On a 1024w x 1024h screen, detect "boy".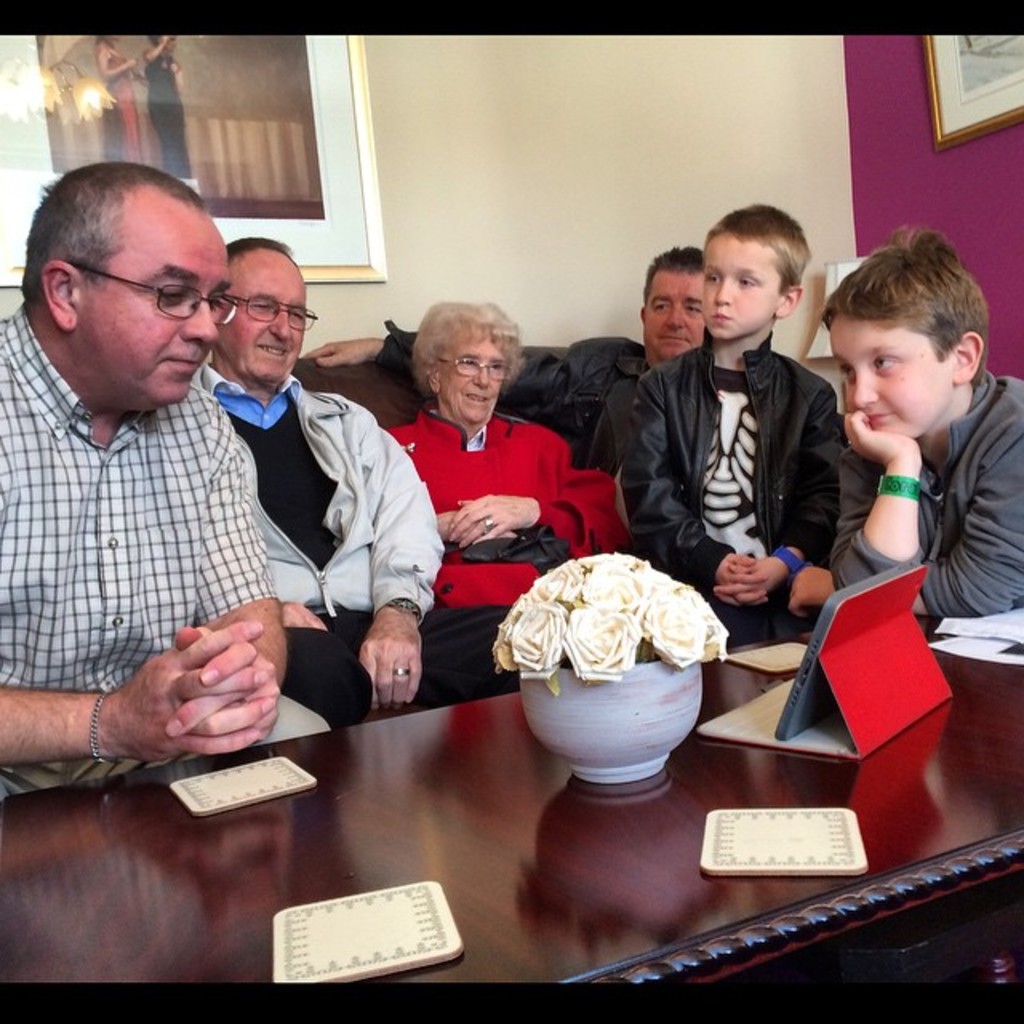
<bbox>619, 198, 846, 651</bbox>.
